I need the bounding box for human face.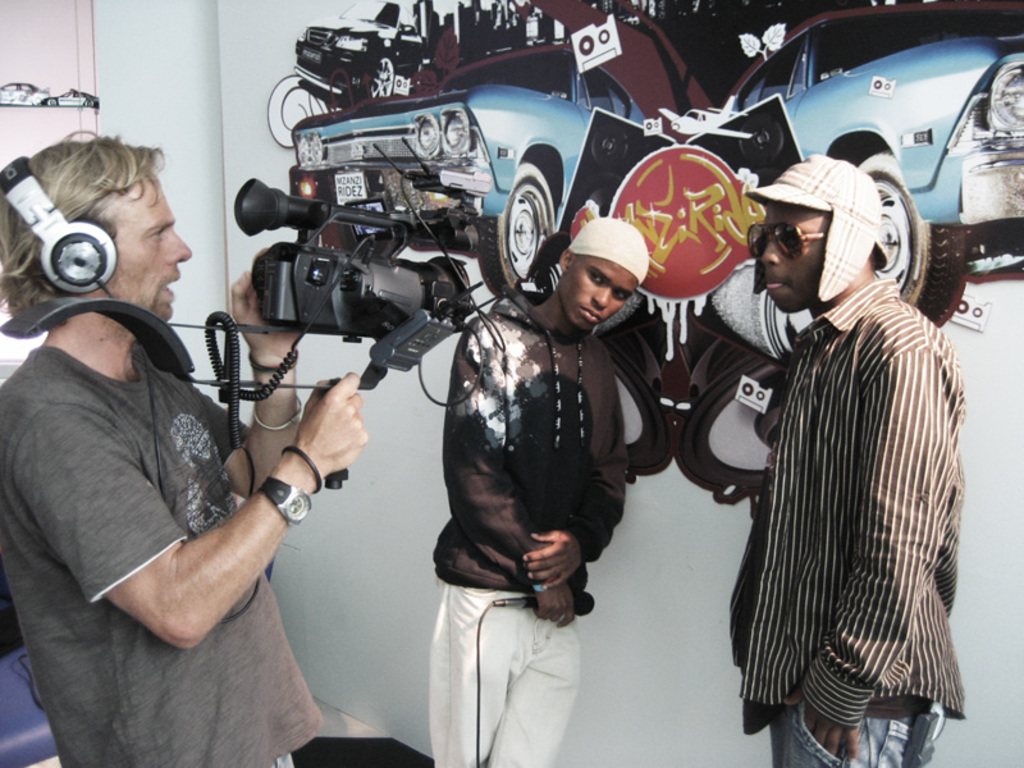
Here it is: <region>557, 256, 637, 329</region>.
